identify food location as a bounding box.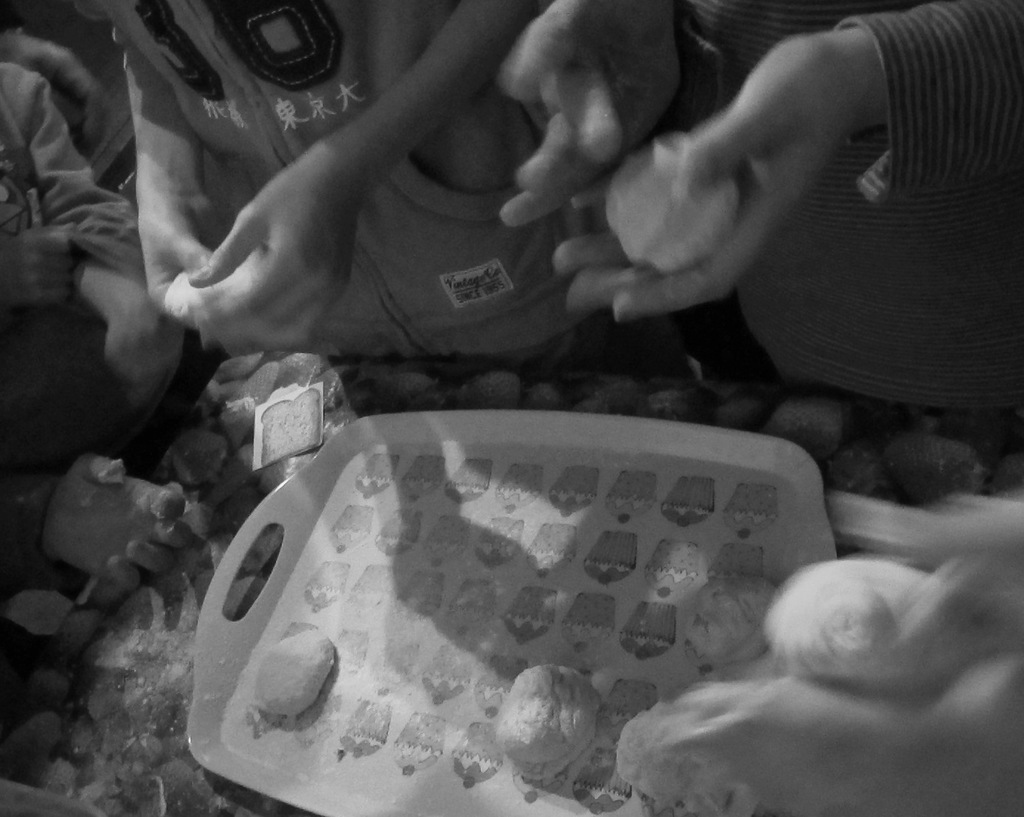
[336,735,382,759].
